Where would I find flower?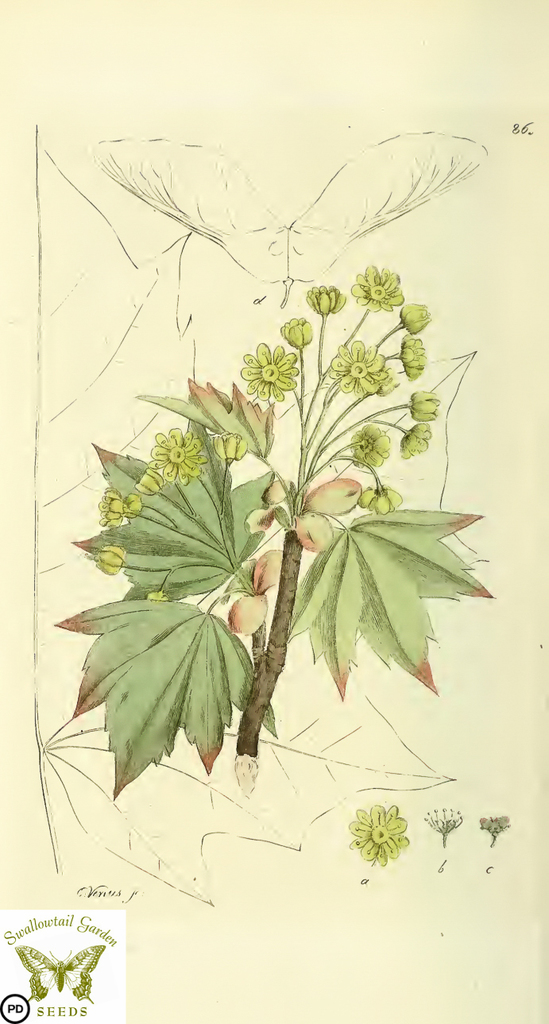
At <bbox>97, 487, 123, 529</bbox>.
